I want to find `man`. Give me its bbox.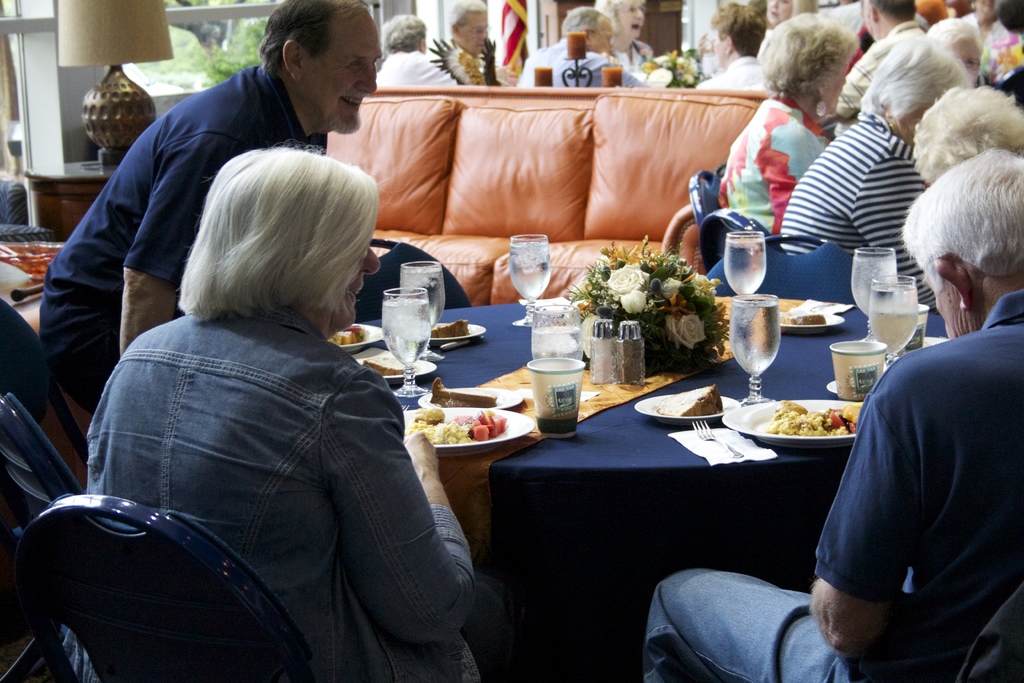
<region>439, 3, 502, 90</region>.
